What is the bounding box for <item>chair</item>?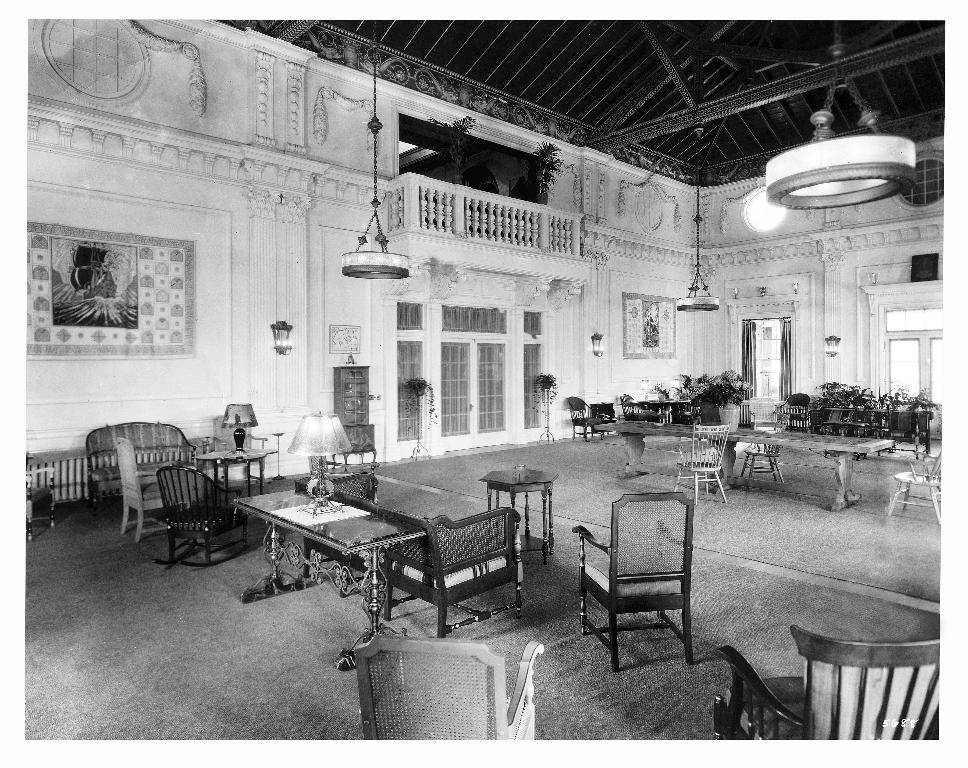
x1=155 y1=463 x2=251 y2=569.
